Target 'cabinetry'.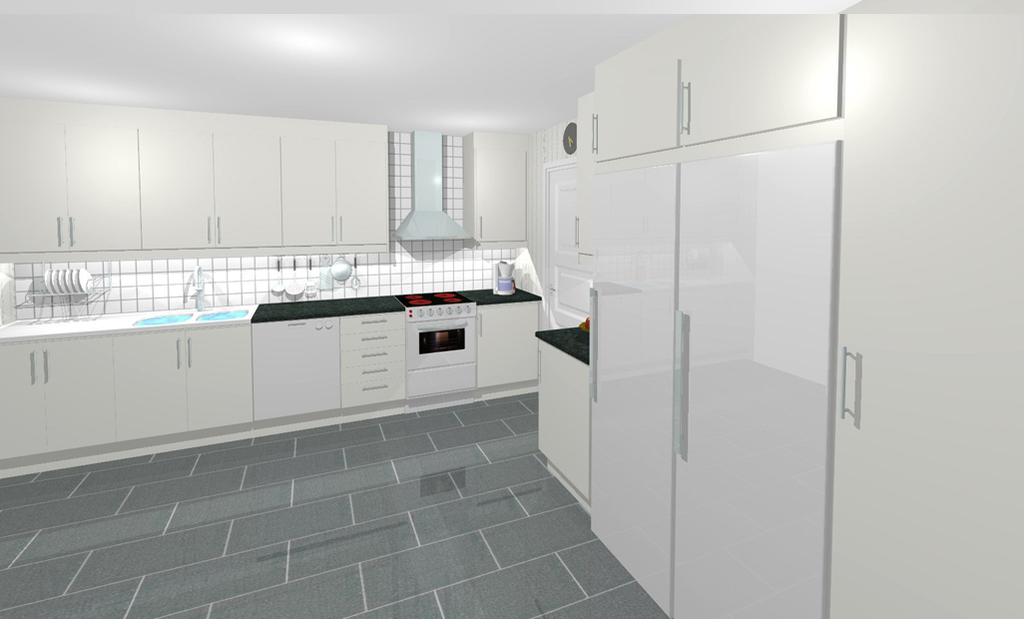
Target region: locate(517, 95, 593, 522).
